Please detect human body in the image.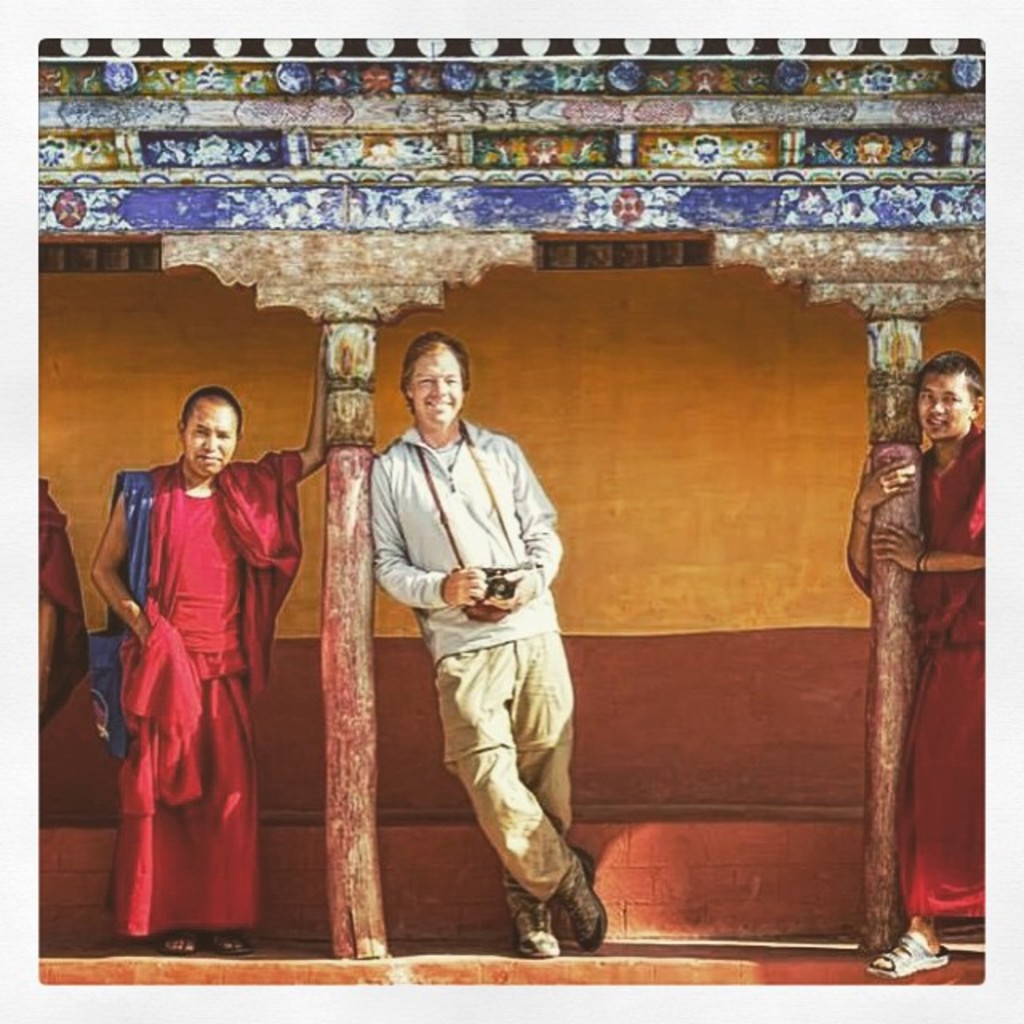
(368,418,610,962).
